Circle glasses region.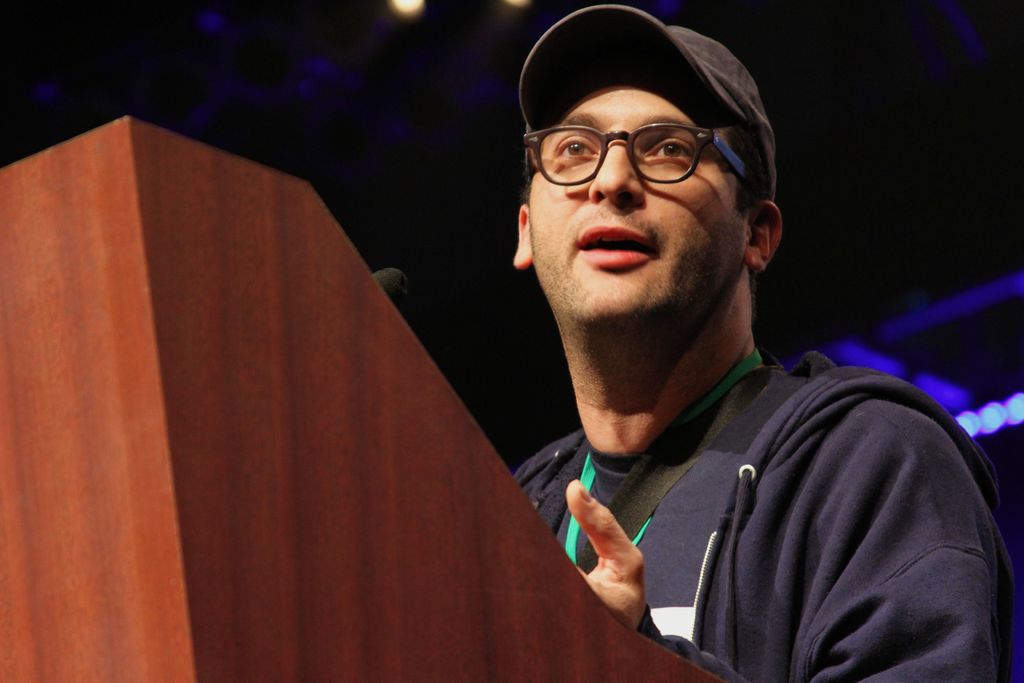
Region: pyautogui.locateOnScreen(525, 124, 749, 202).
